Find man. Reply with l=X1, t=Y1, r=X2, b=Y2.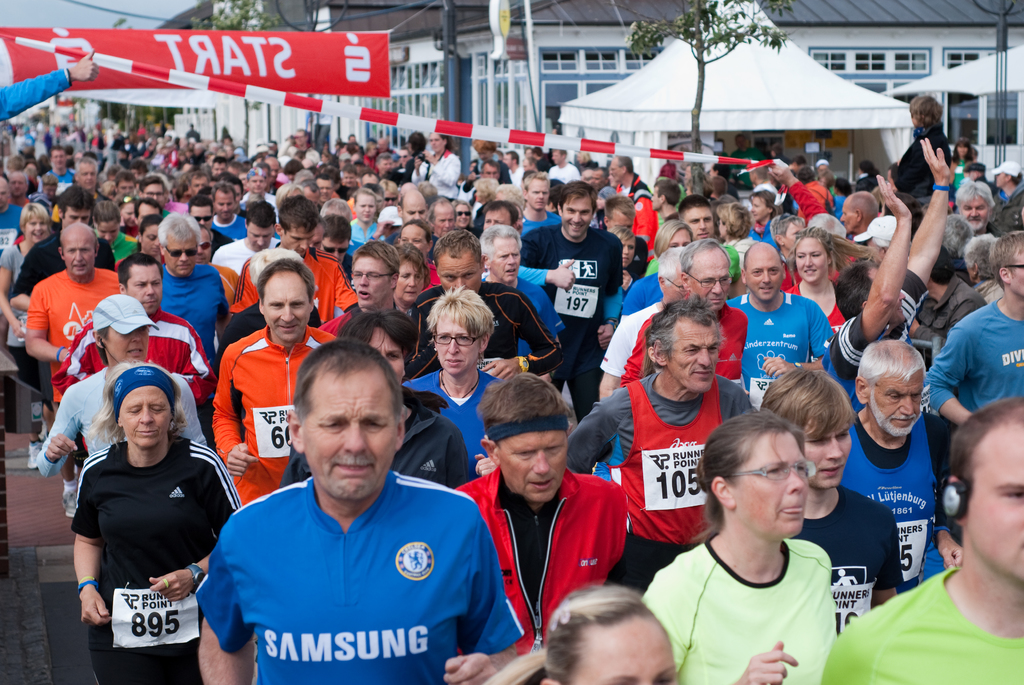
l=480, t=223, r=568, b=363.
